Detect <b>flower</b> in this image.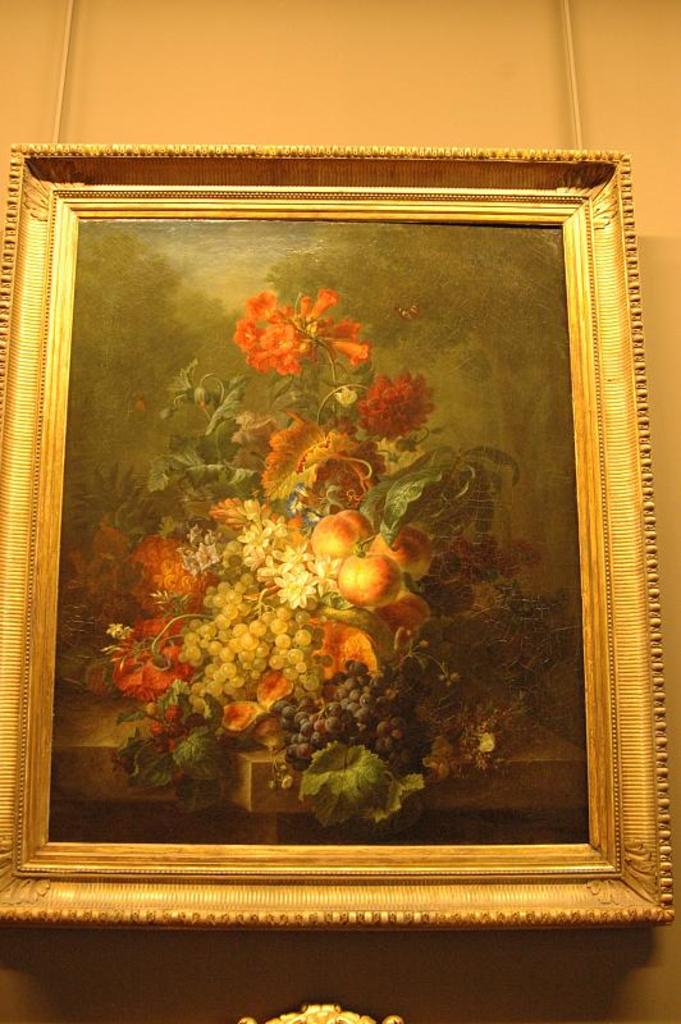
Detection: BBox(232, 408, 285, 448).
